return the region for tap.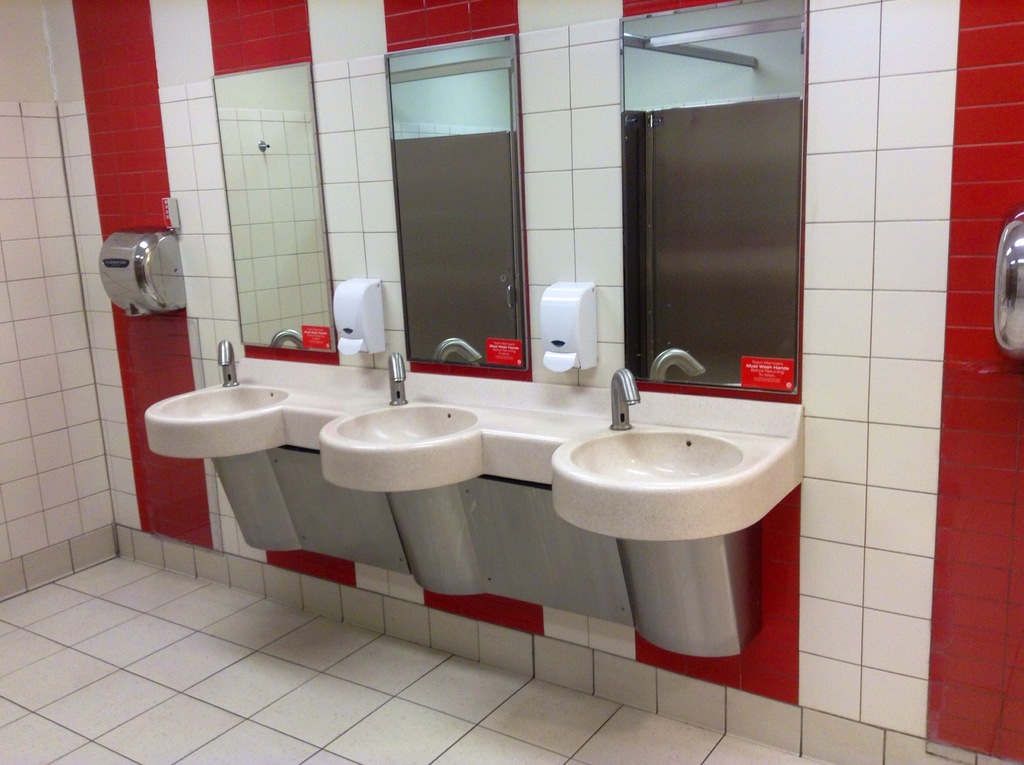
bbox=(216, 337, 238, 387).
